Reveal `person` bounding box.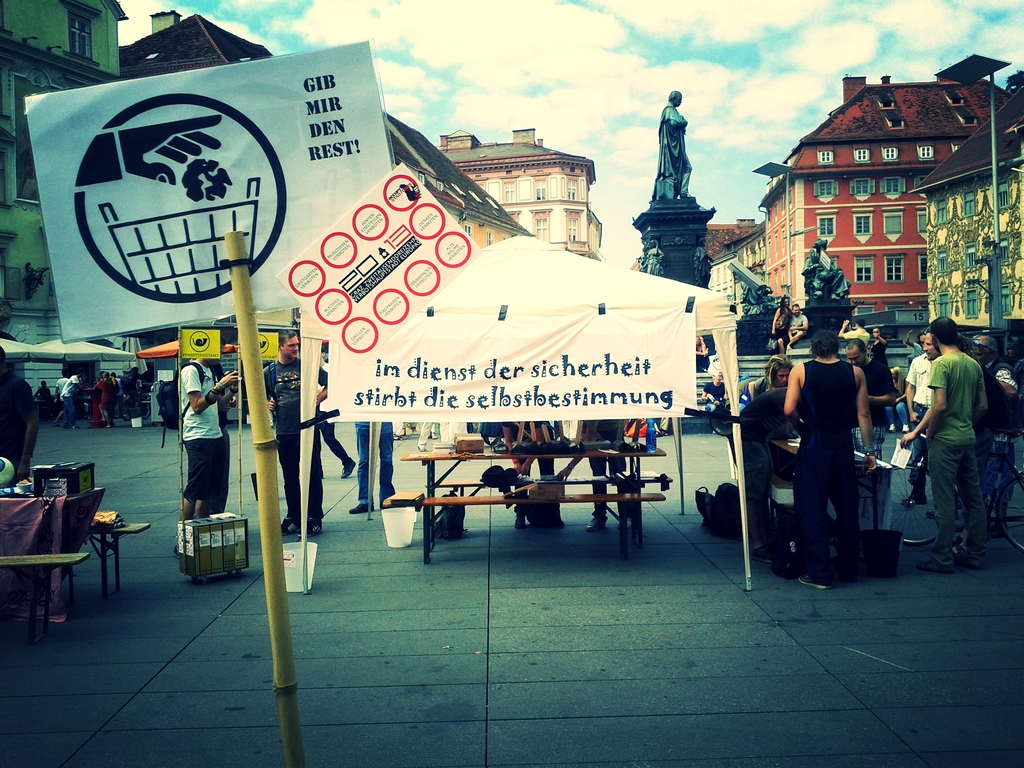
Revealed: <bbox>841, 332, 895, 518</bbox>.
